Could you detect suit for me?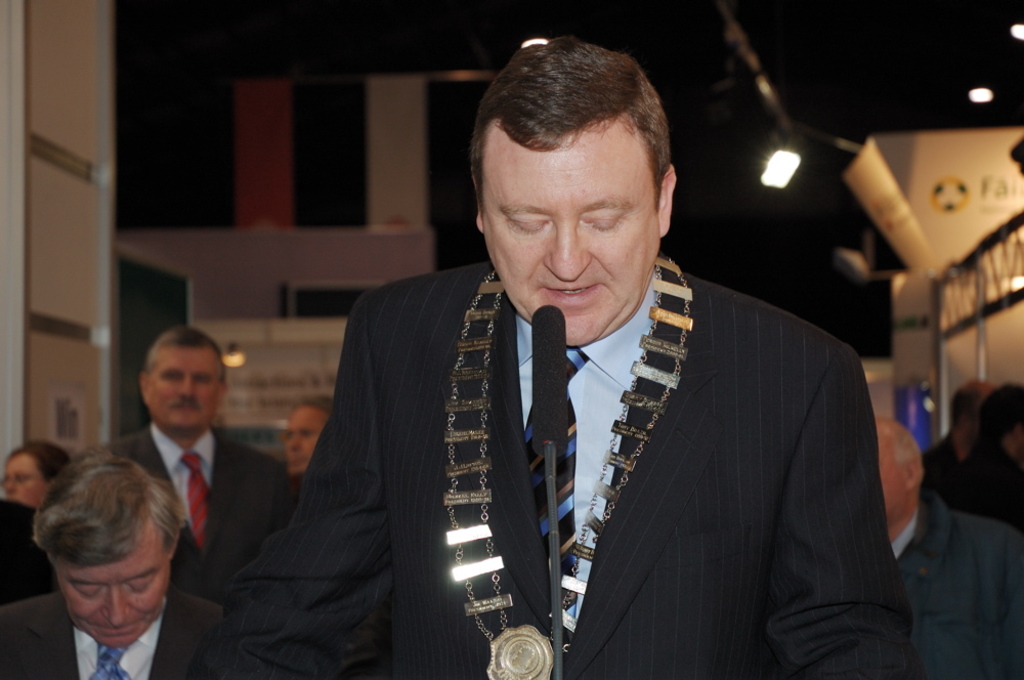
Detection result: 244/146/870/670.
